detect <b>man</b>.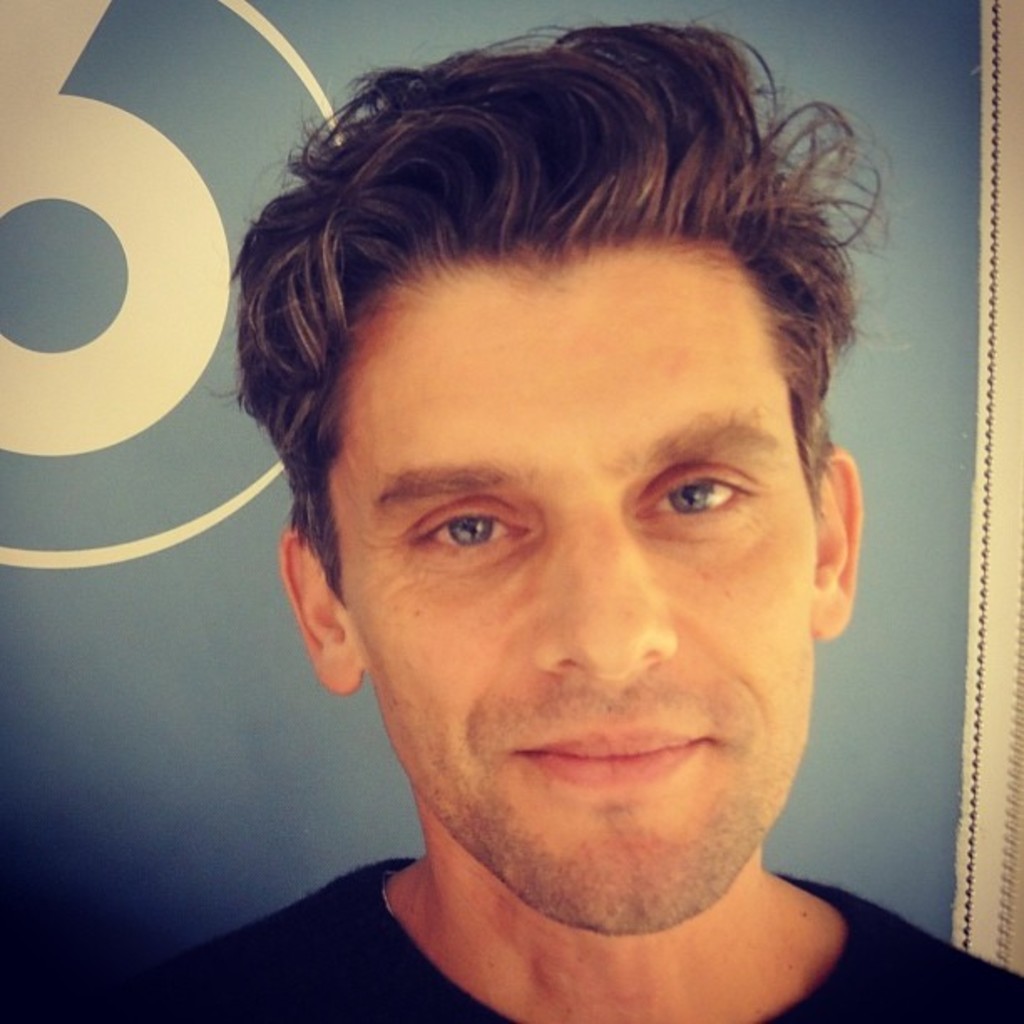
Detected at box=[117, 23, 996, 1023].
